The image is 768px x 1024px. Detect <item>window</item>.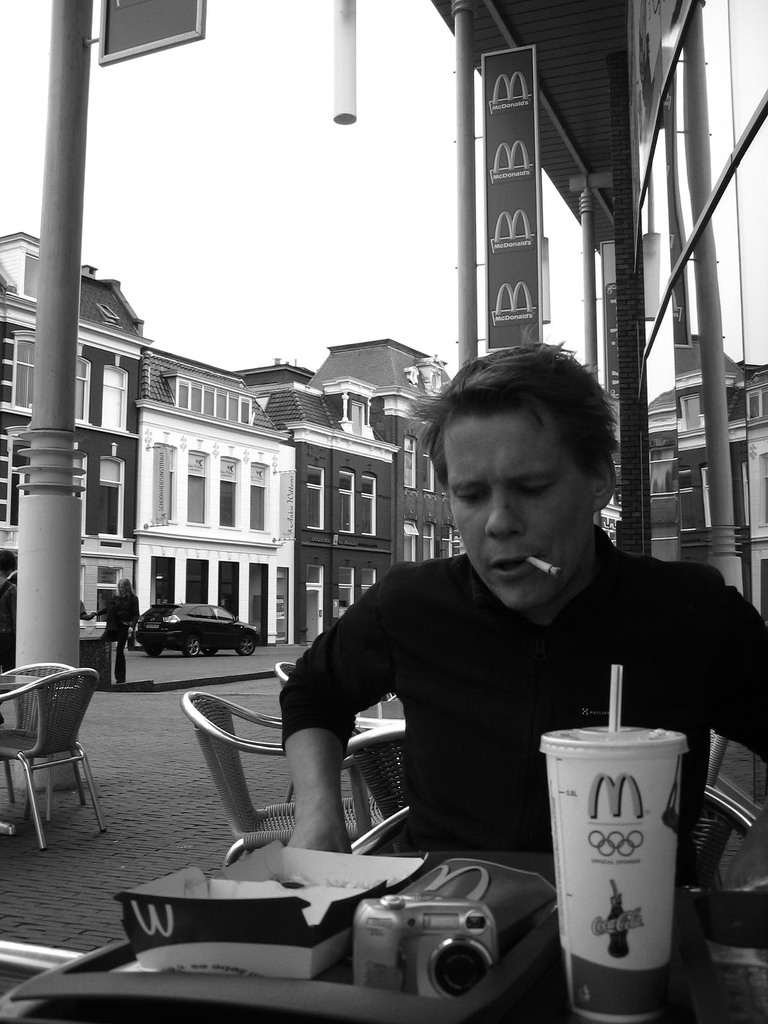
Detection: detection(348, 398, 365, 440).
